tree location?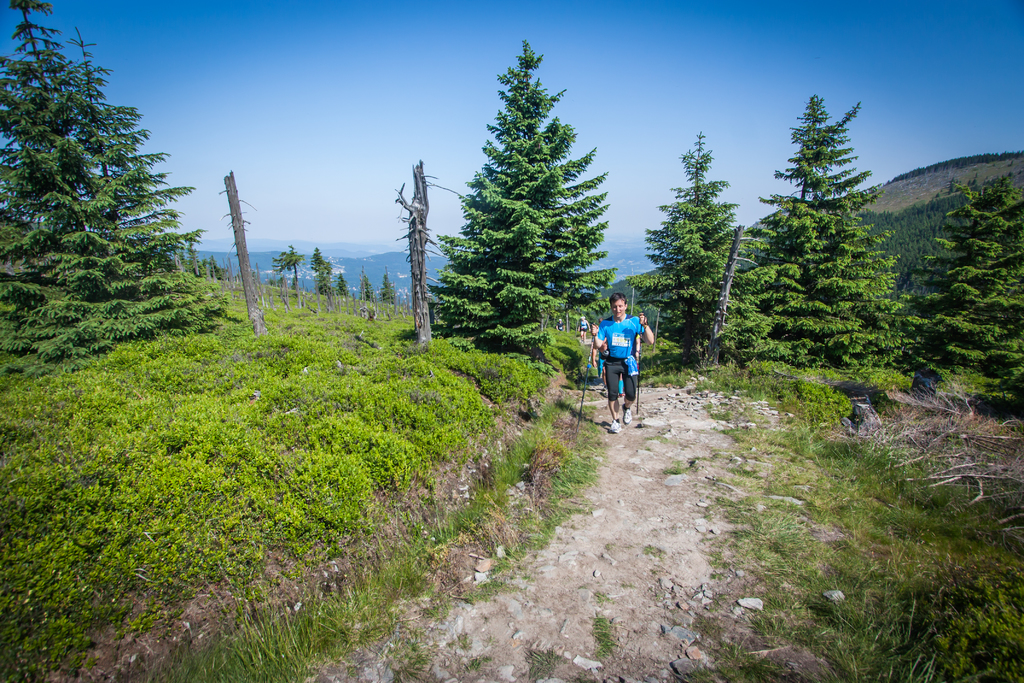
bbox=(339, 273, 349, 298)
